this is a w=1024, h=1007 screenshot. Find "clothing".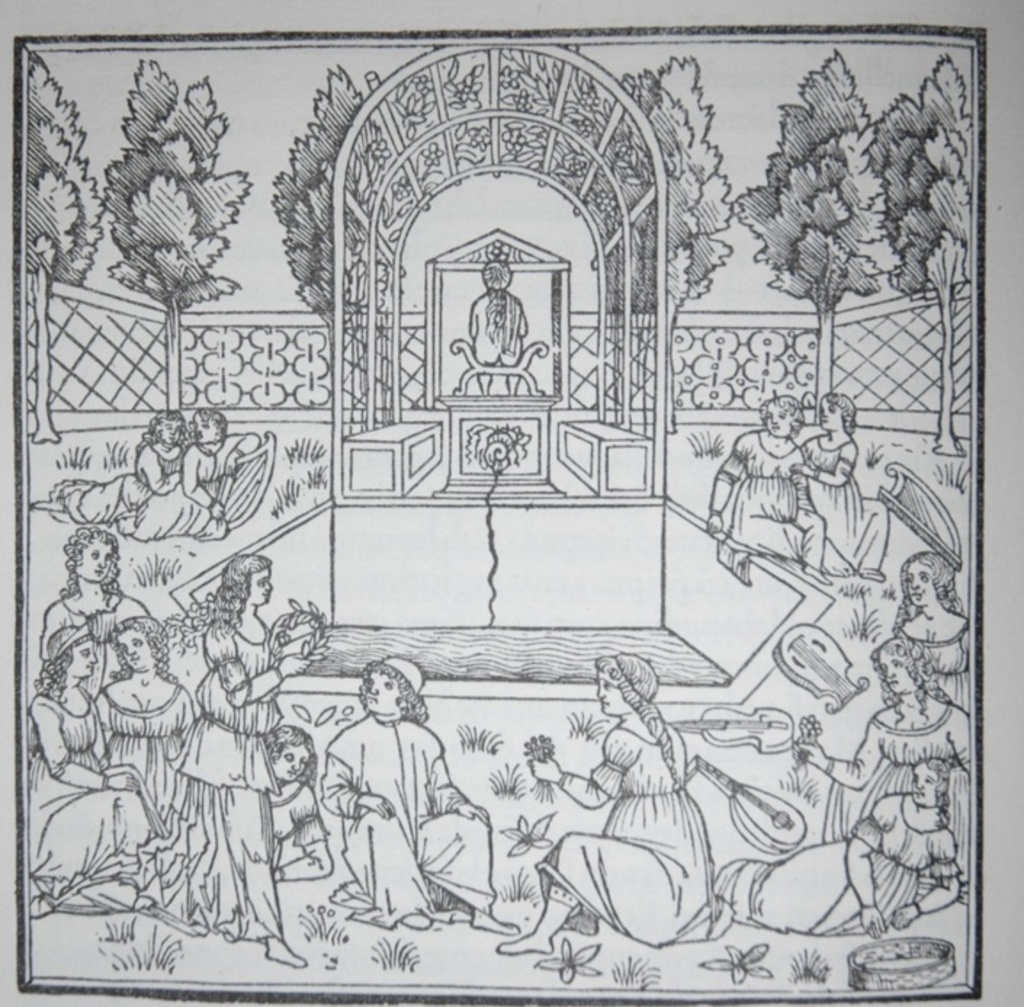
Bounding box: detection(39, 596, 142, 660).
